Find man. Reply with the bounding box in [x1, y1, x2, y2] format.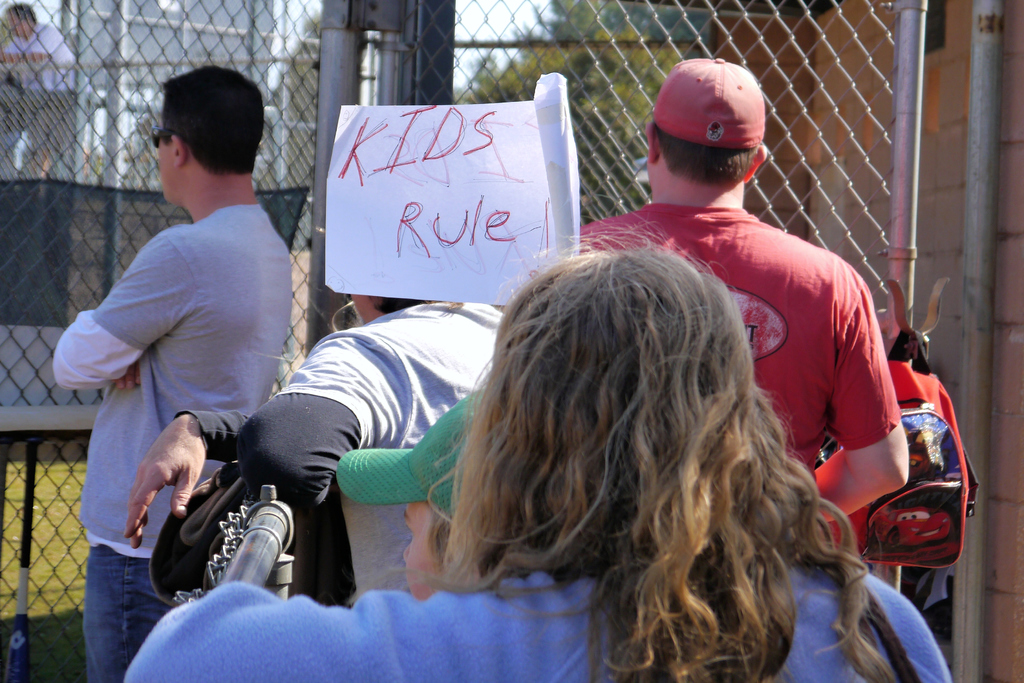
[0, 1, 76, 177].
